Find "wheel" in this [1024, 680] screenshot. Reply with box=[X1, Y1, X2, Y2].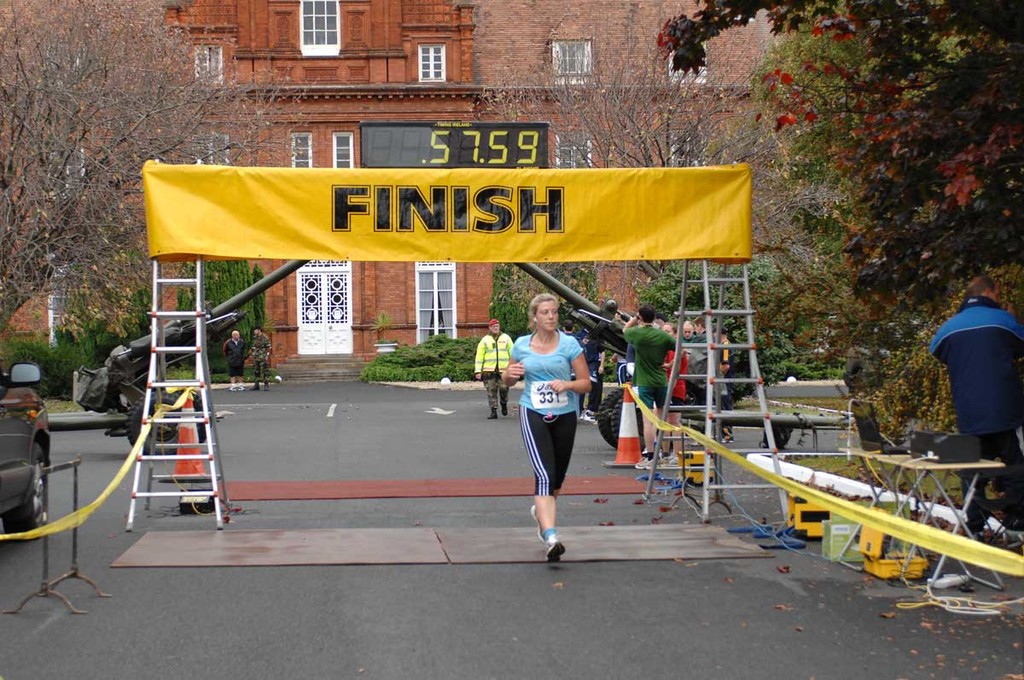
box=[599, 392, 628, 440].
